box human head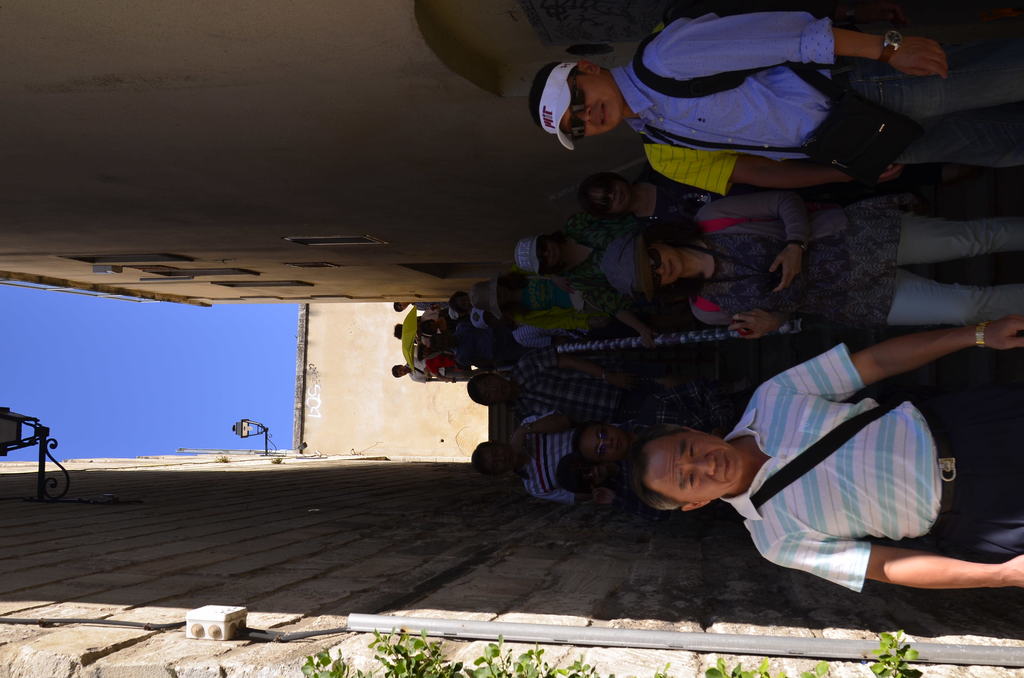
left=596, top=232, right=690, bottom=290
